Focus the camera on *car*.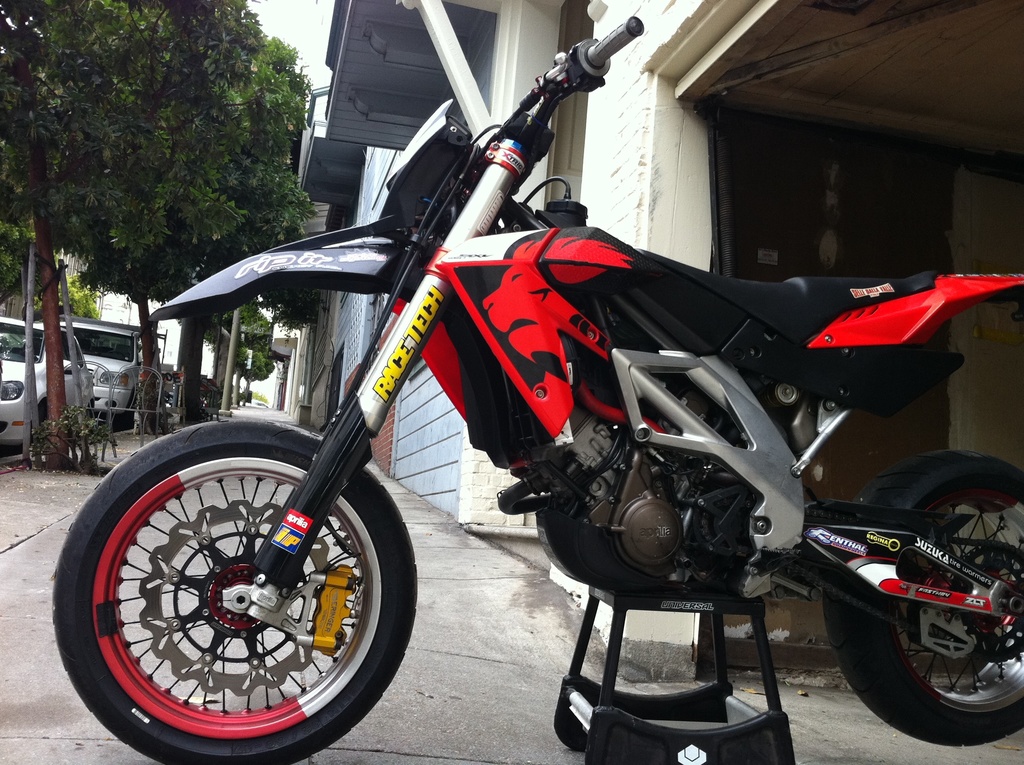
Focus region: pyautogui.locateOnScreen(160, 362, 177, 396).
